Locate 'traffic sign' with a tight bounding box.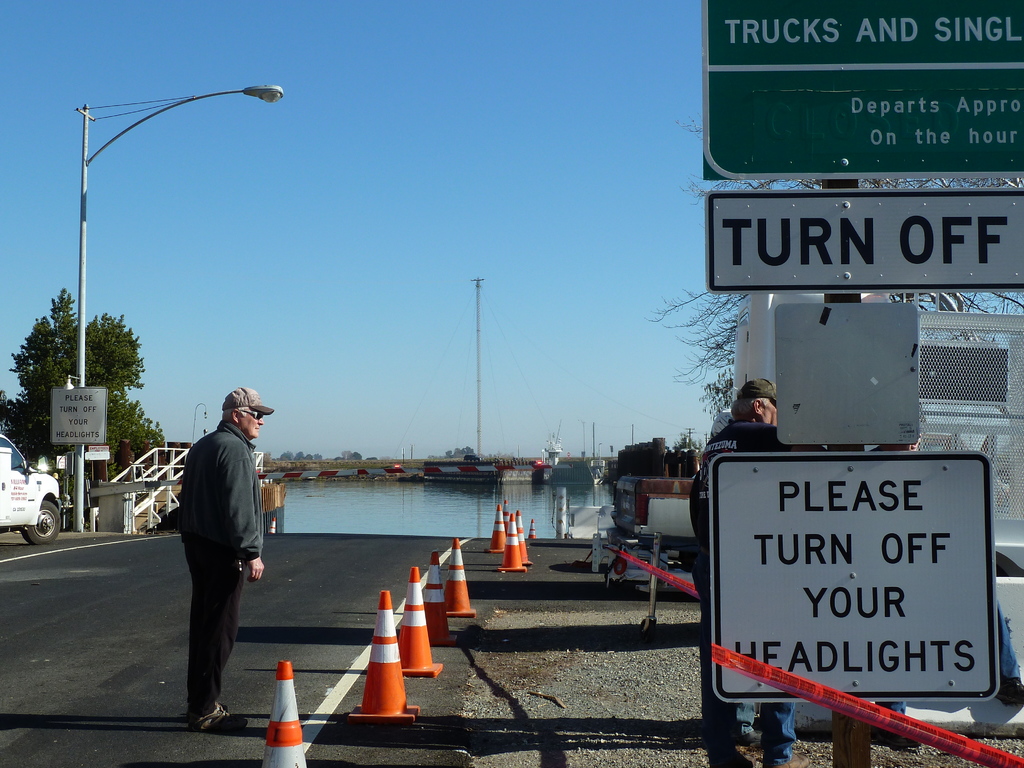
bbox=(700, 0, 1023, 176).
